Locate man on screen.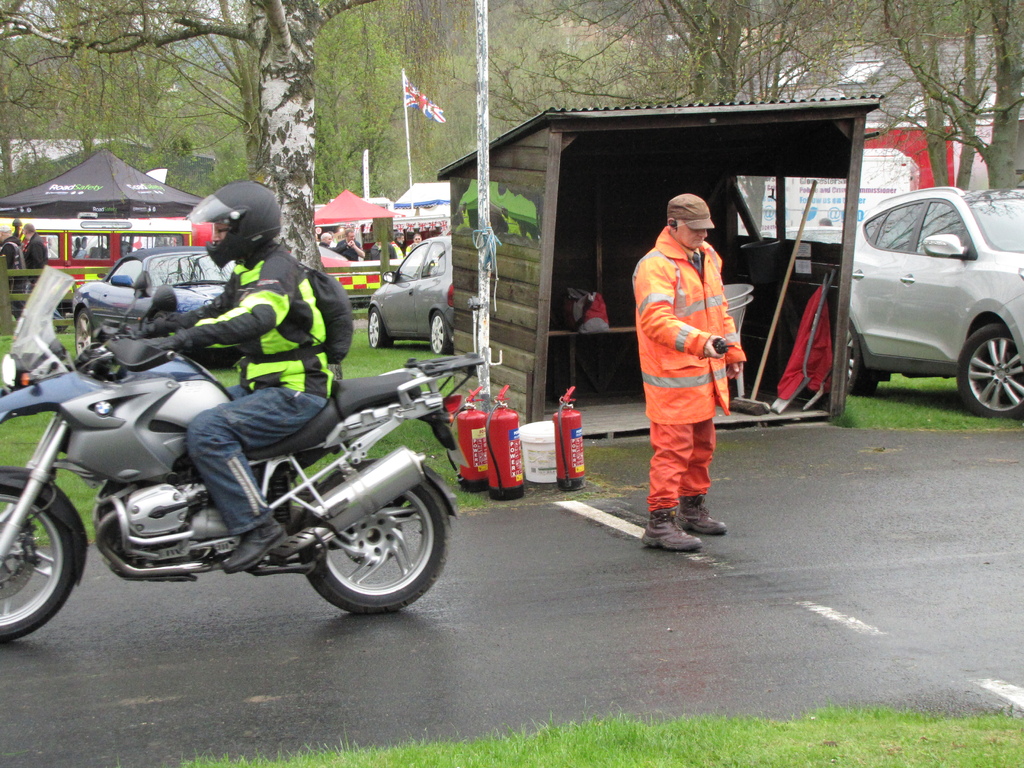
On screen at box(24, 223, 47, 300).
